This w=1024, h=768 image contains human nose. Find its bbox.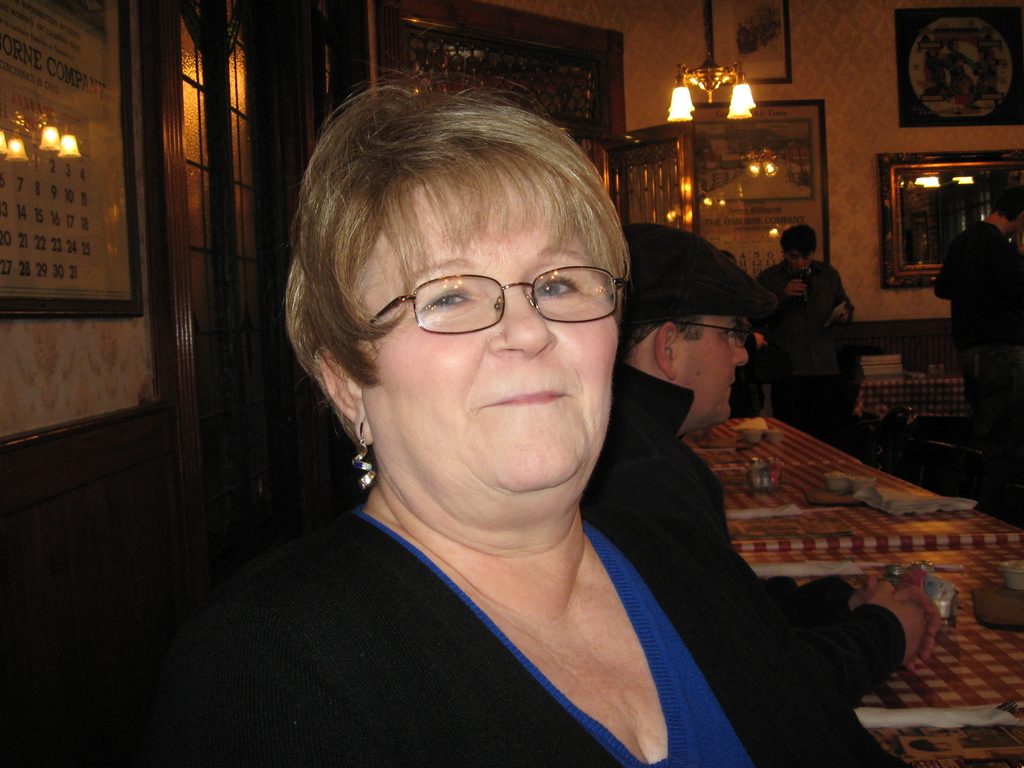
box(488, 284, 560, 358).
